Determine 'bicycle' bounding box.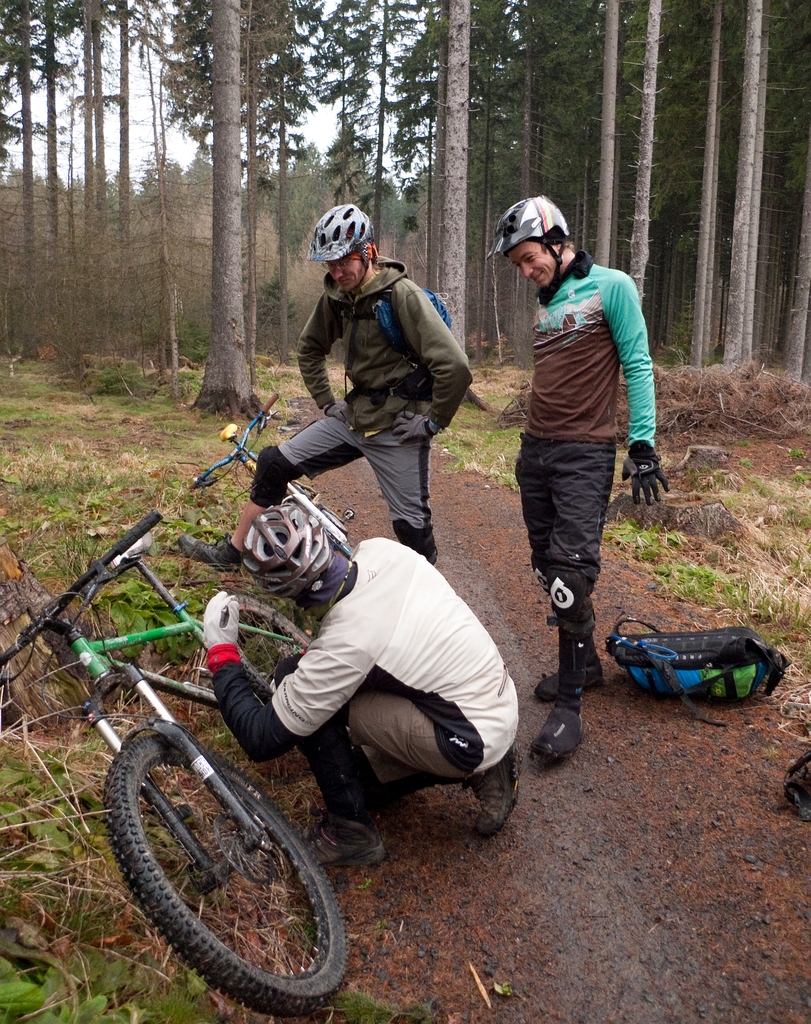
Determined: <box>190,392,352,555</box>.
